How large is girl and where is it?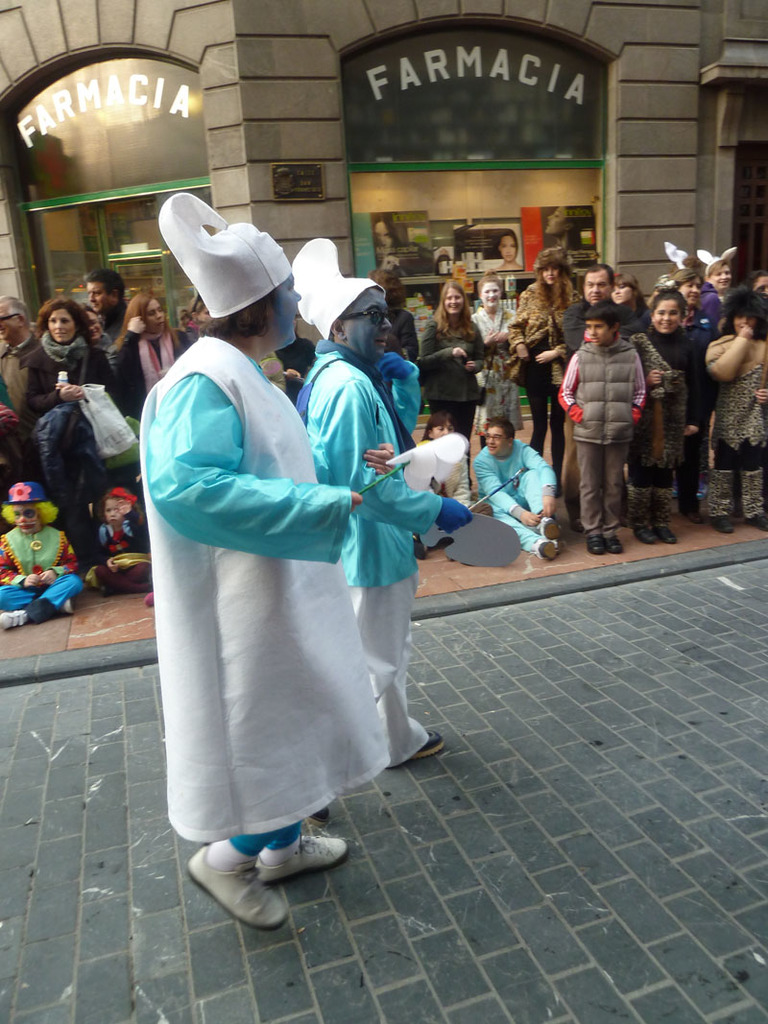
Bounding box: bbox(89, 483, 154, 594).
